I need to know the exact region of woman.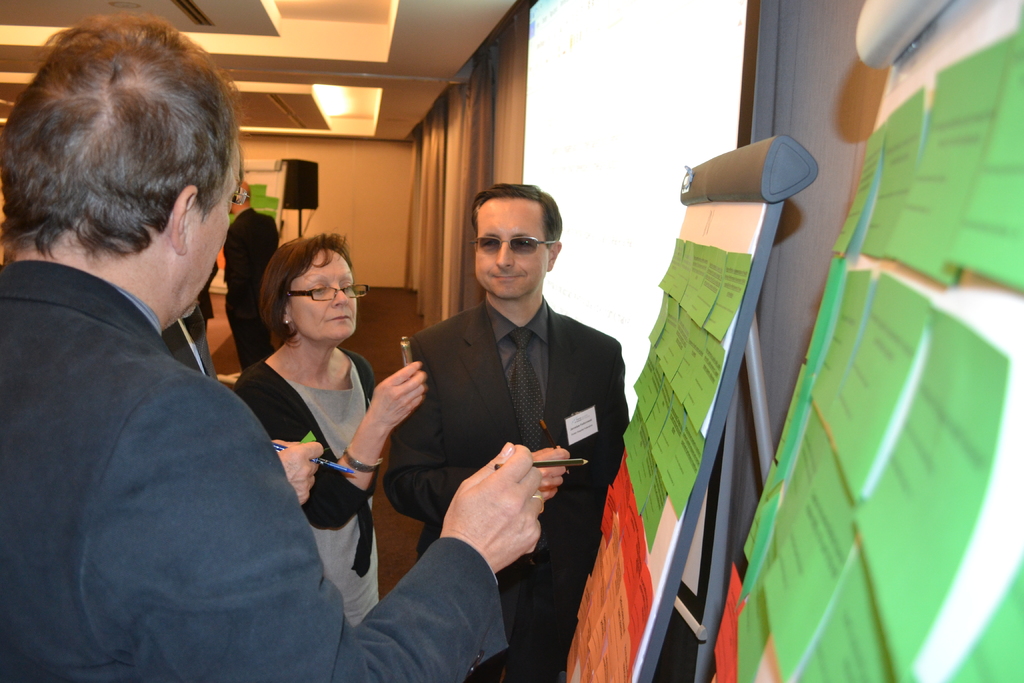
Region: (221,201,402,611).
